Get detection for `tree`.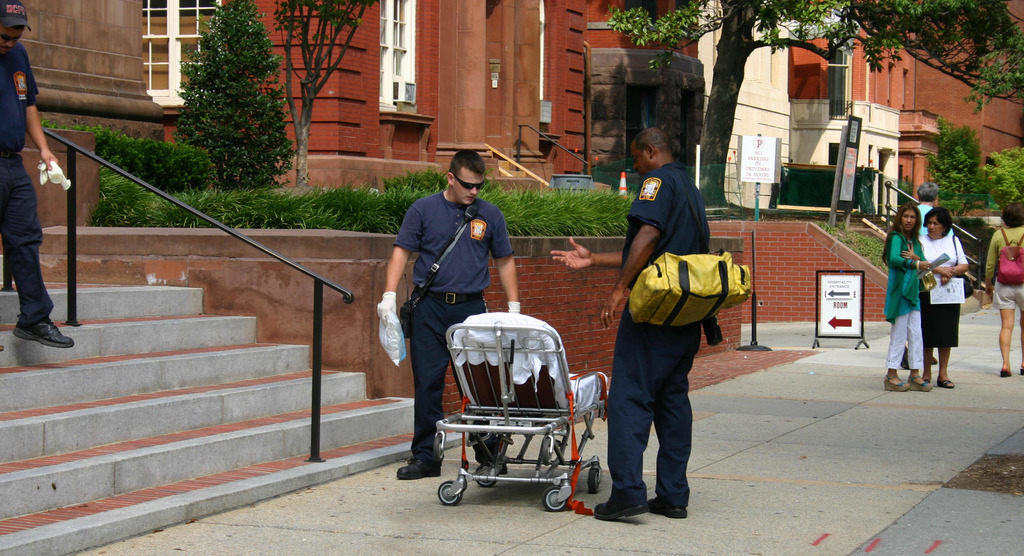
Detection: <region>611, 0, 1023, 209</region>.
